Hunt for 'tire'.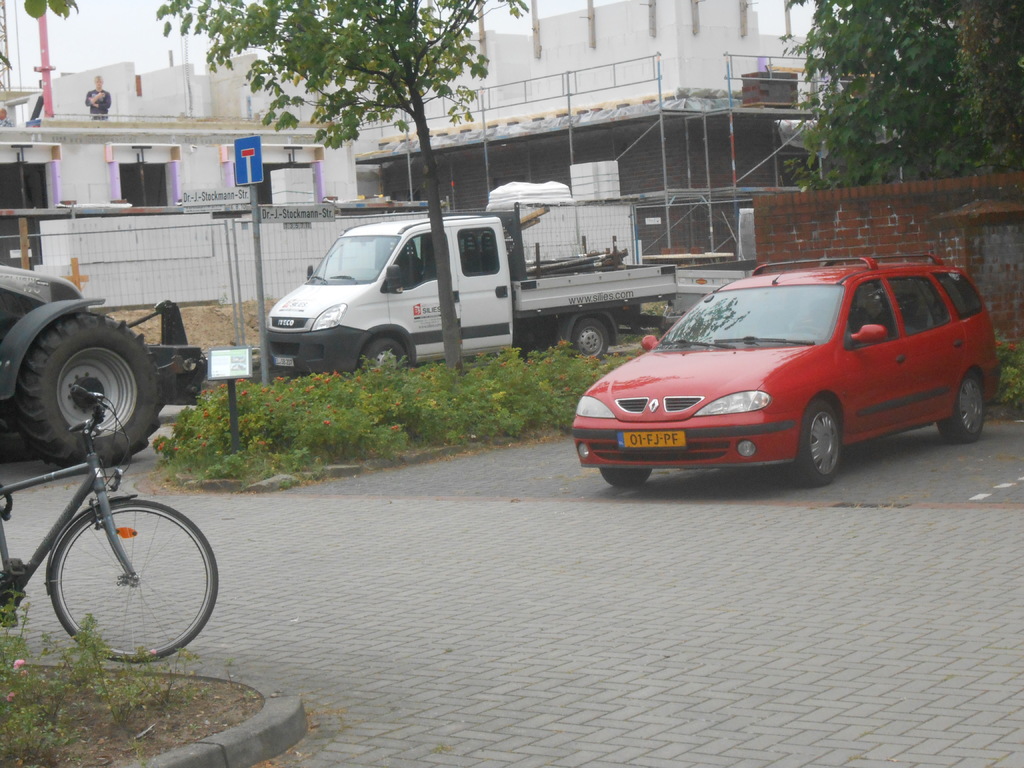
Hunted down at [x1=787, y1=395, x2=845, y2=487].
